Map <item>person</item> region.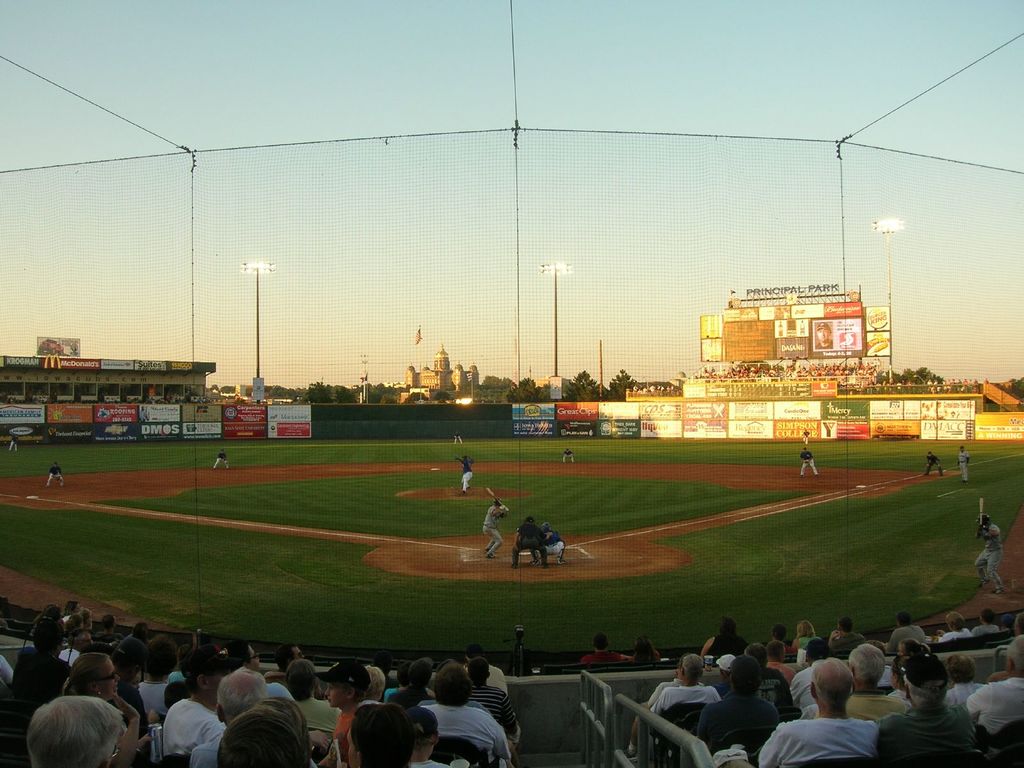
Mapped to x1=215, y1=452, x2=230, y2=470.
